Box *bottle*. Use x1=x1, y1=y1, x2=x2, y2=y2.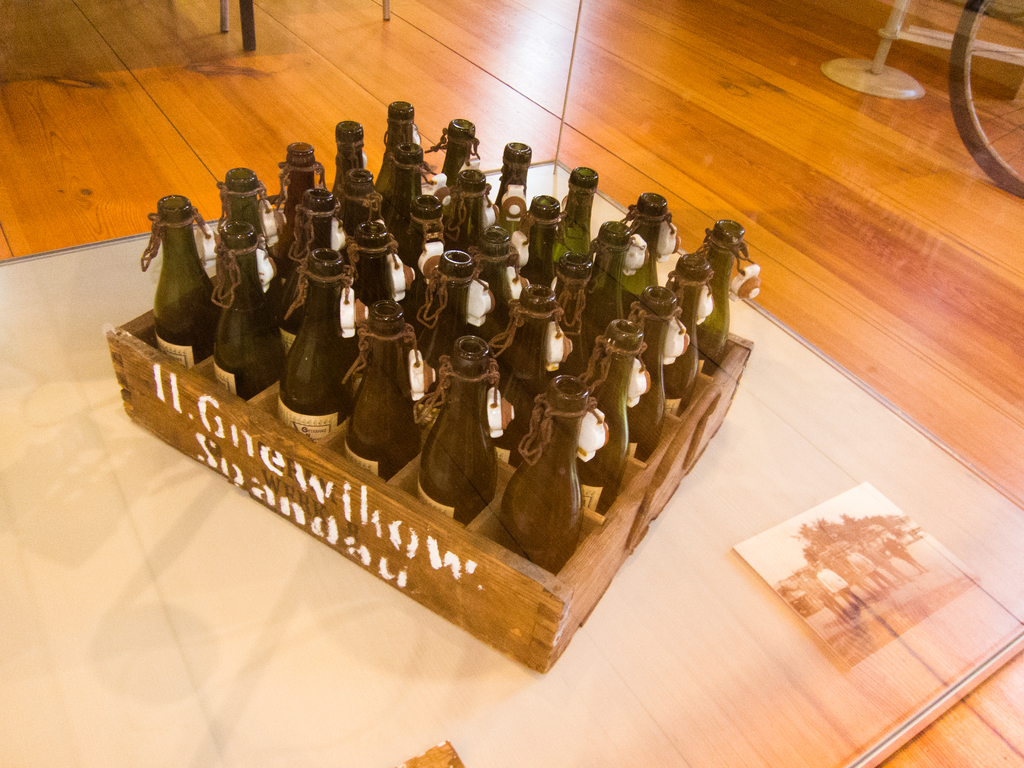
x1=348, y1=168, x2=374, y2=212.
